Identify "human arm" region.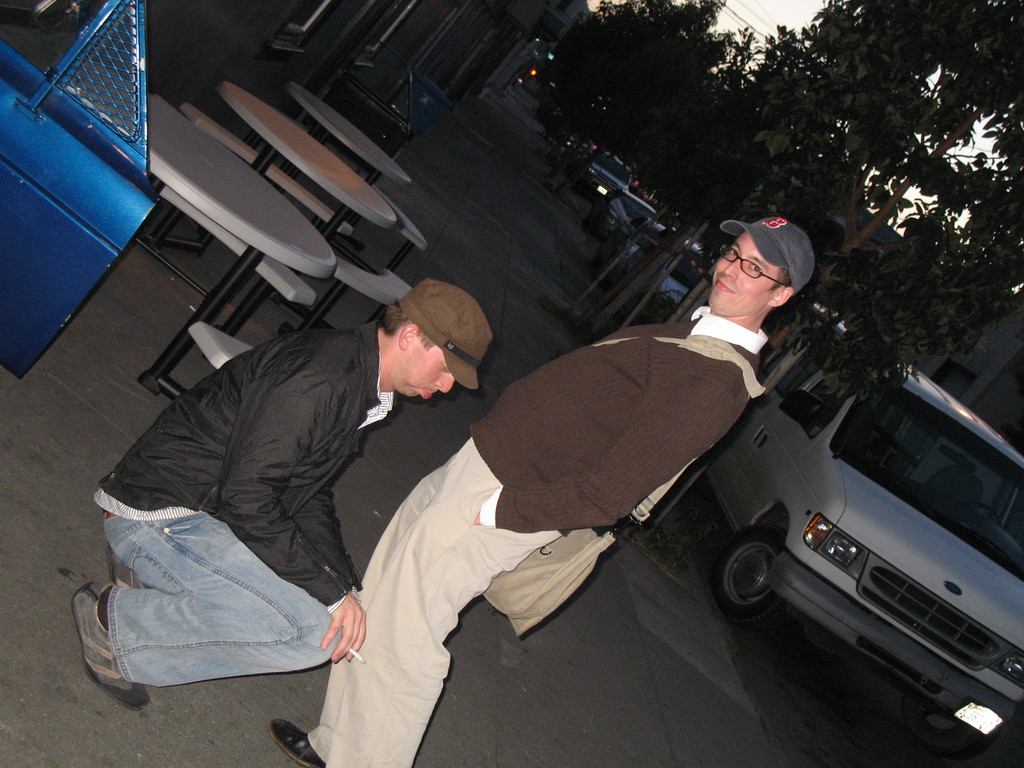
Region: crop(481, 405, 749, 528).
